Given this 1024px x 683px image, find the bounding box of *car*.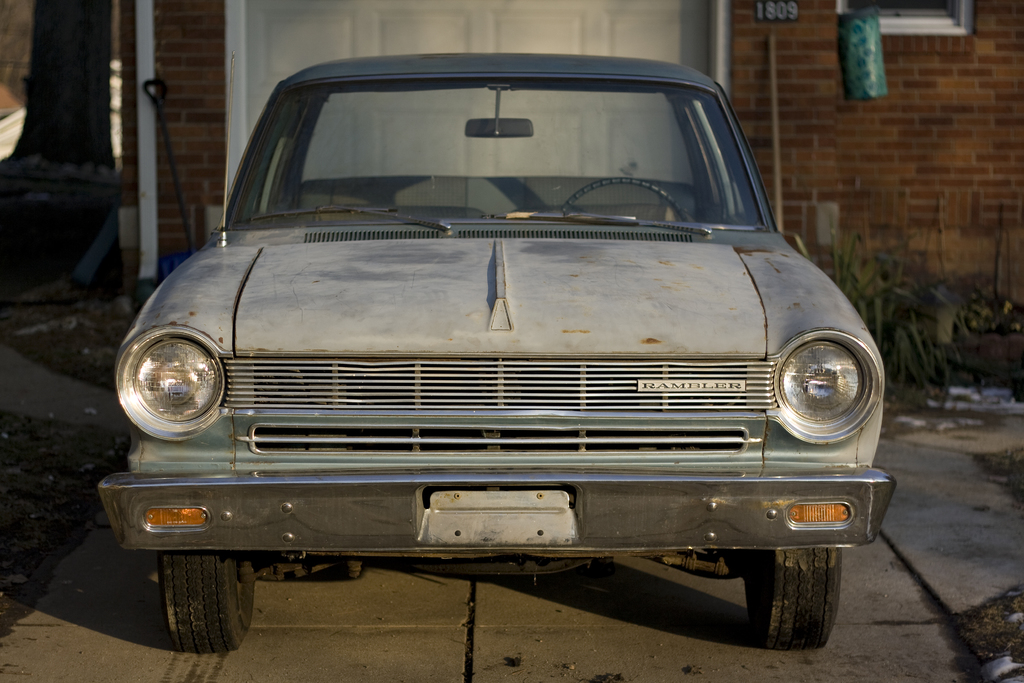
box(88, 38, 890, 661).
